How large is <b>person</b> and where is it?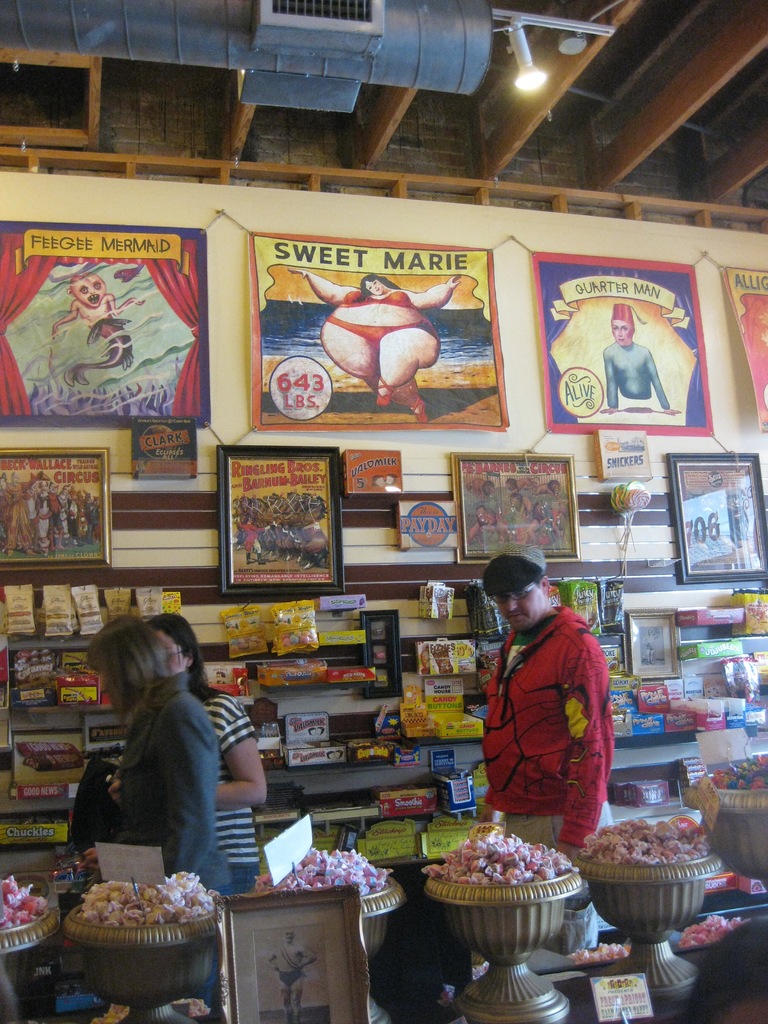
Bounding box: <bbox>108, 613, 269, 1023</bbox>.
